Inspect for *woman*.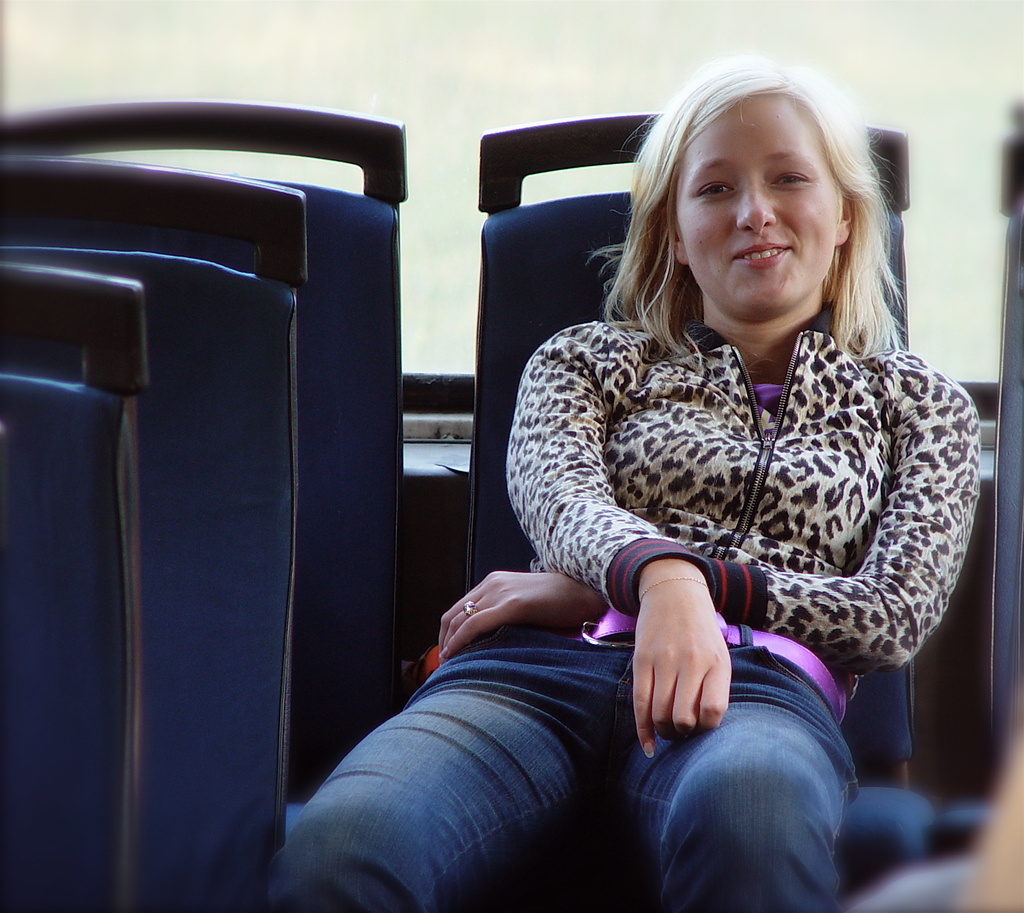
Inspection: 263,54,987,912.
